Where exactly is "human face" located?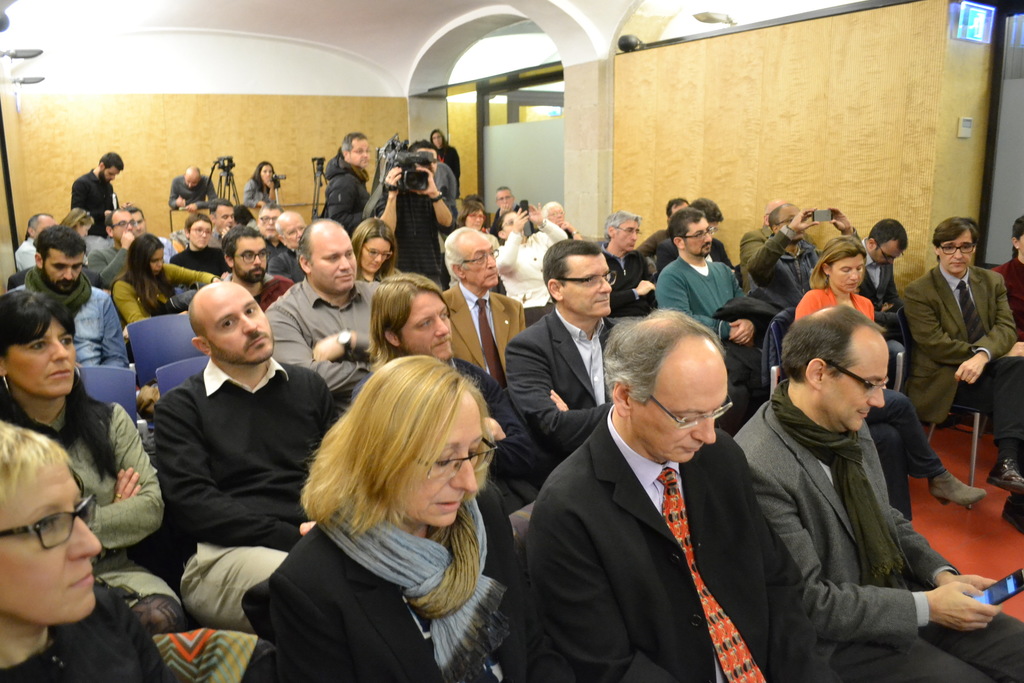
Its bounding box is region(830, 256, 864, 292).
